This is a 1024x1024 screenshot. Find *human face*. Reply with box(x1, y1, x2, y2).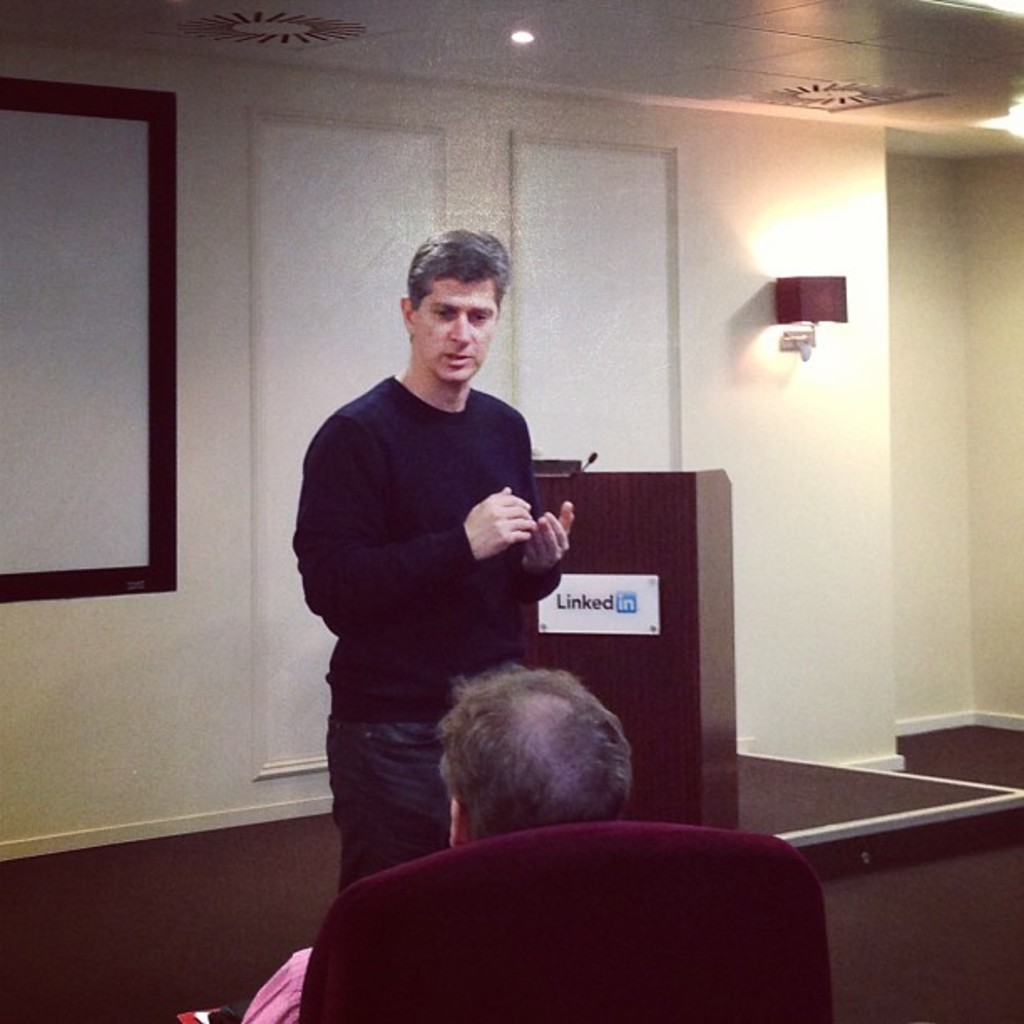
box(422, 274, 507, 370).
